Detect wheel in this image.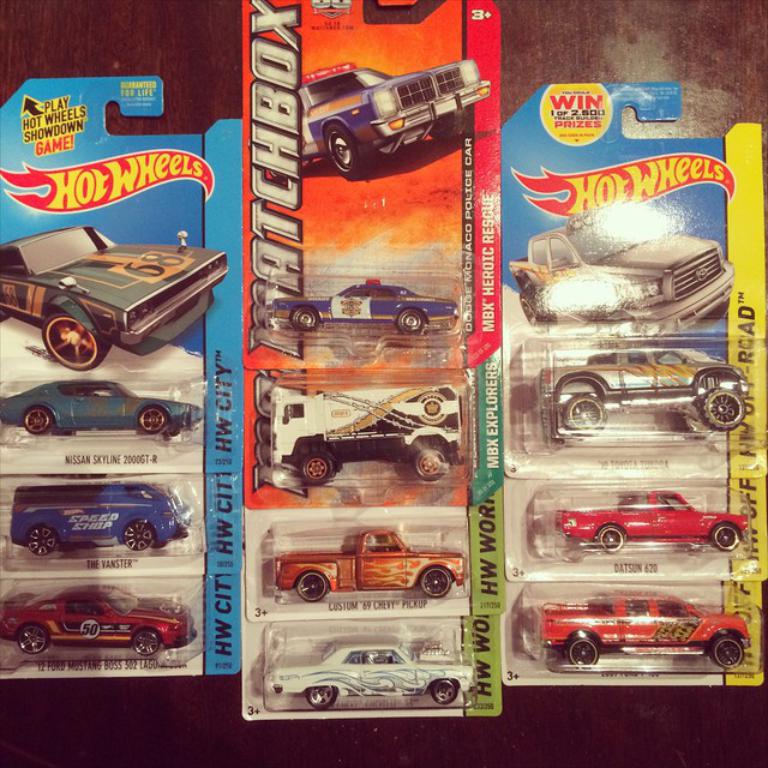
Detection: 595, 524, 622, 554.
